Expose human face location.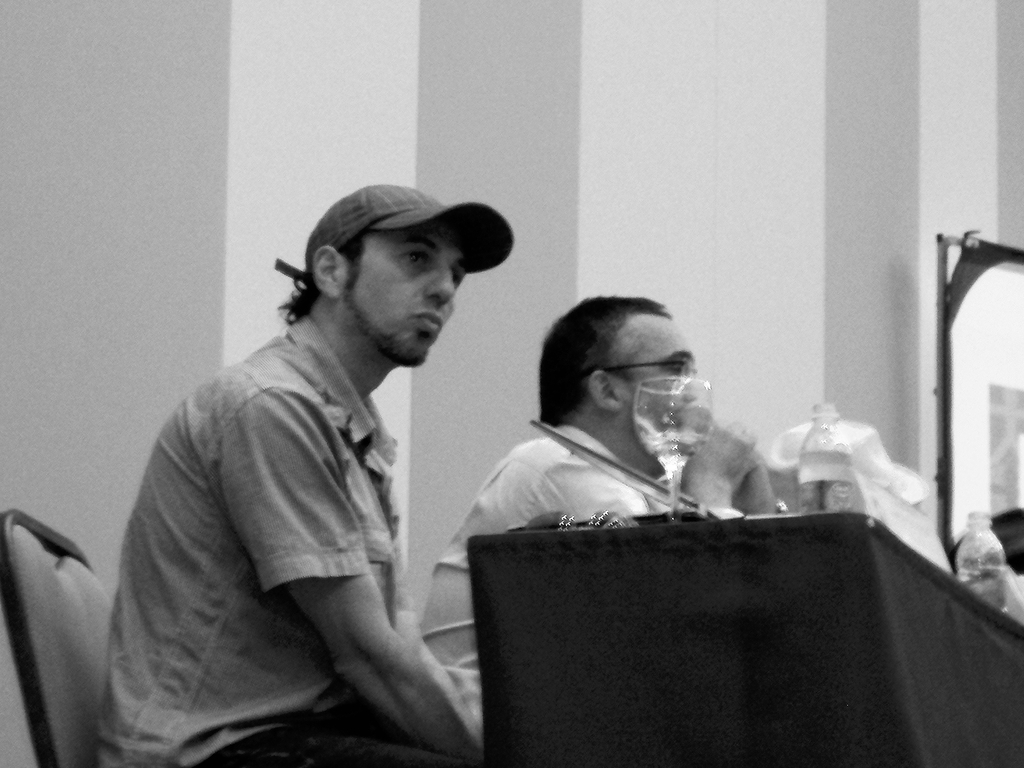
Exposed at [x1=337, y1=232, x2=479, y2=367].
